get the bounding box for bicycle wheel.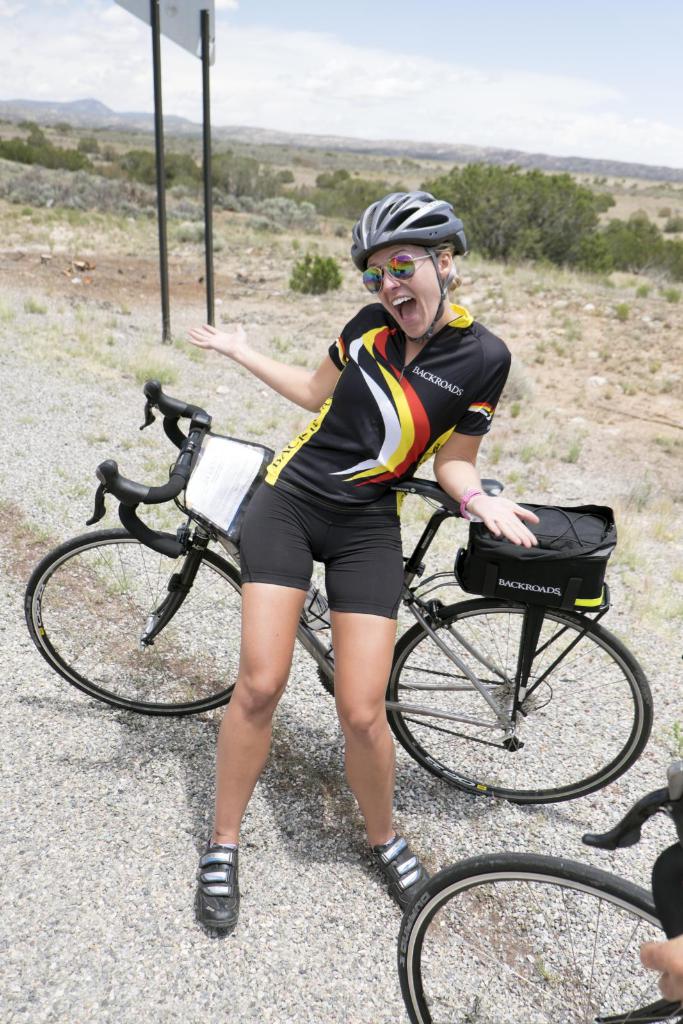
box(382, 596, 653, 810).
